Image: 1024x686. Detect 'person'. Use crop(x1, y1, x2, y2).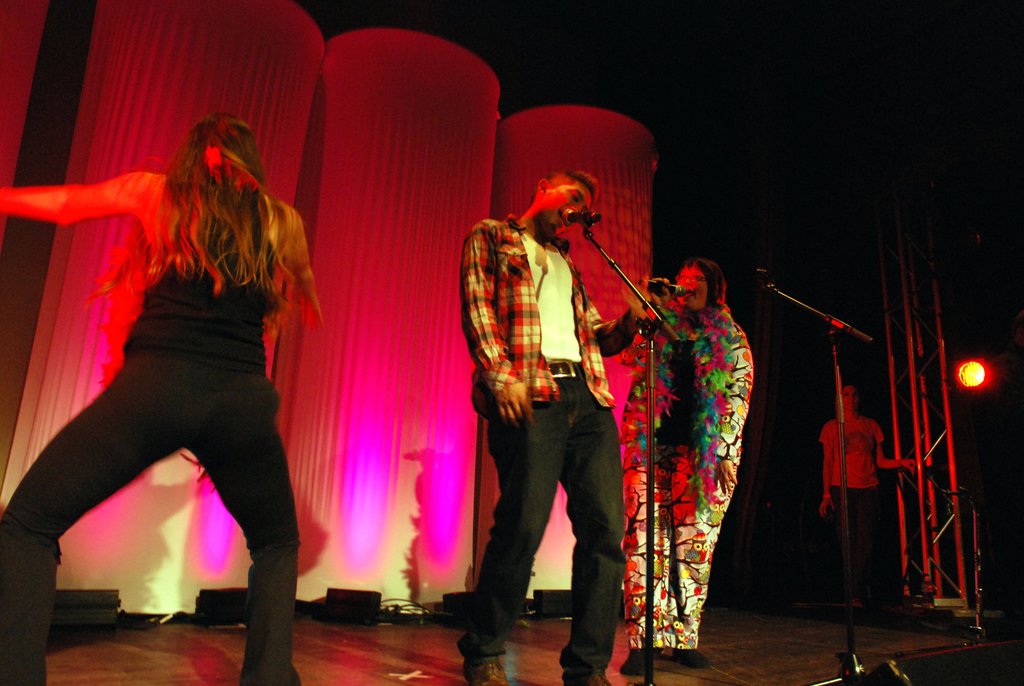
crop(0, 112, 323, 685).
